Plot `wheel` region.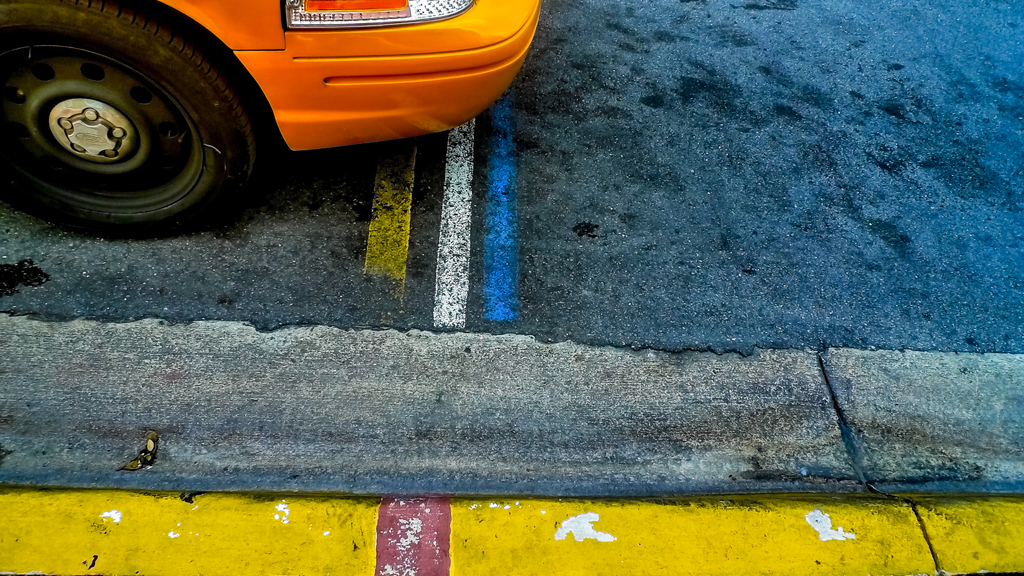
Plotted at (left=6, top=9, right=258, bottom=217).
